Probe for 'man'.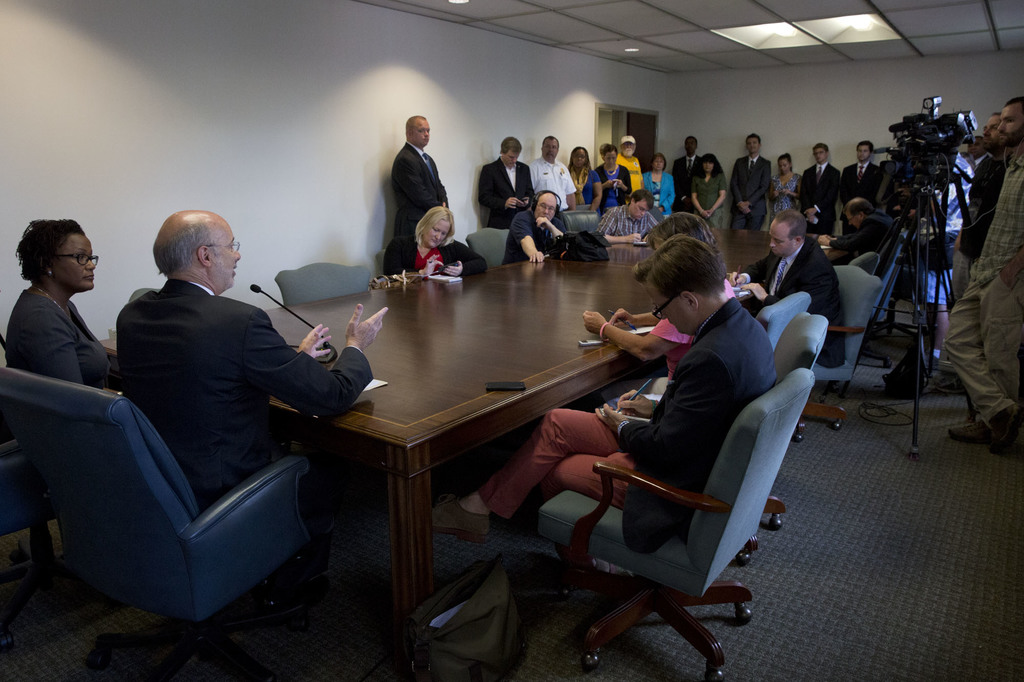
Probe result: [x1=477, y1=134, x2=535, y2=230].
